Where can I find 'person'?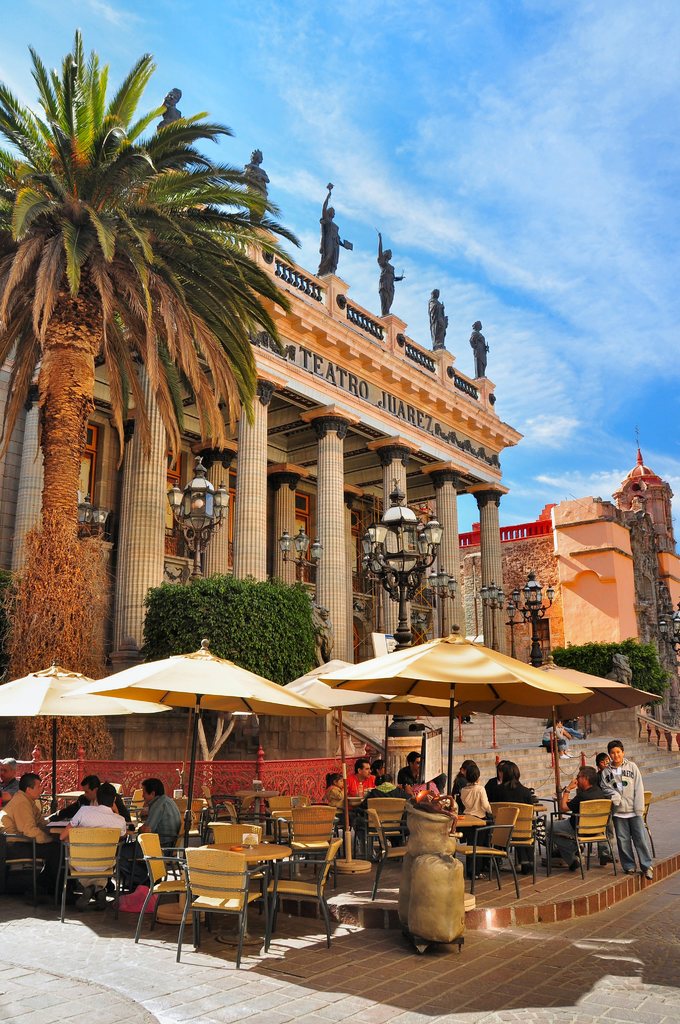
You can find it at [490, 762, 535, 874].
